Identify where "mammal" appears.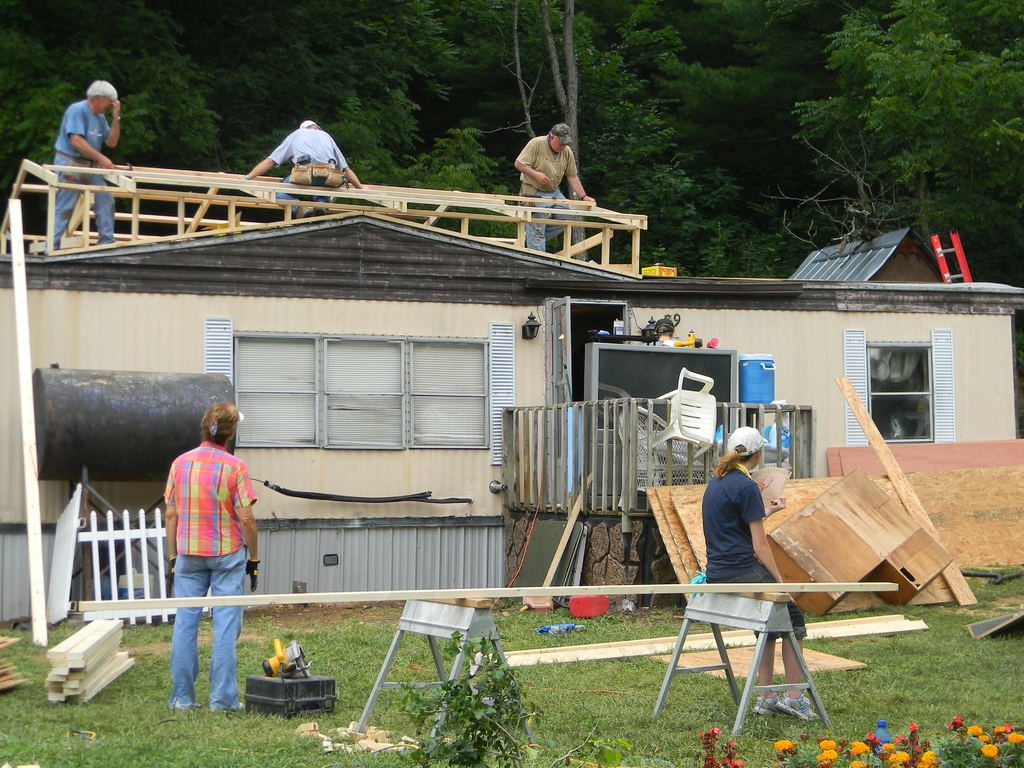
Appears at 512:123:596:253.
